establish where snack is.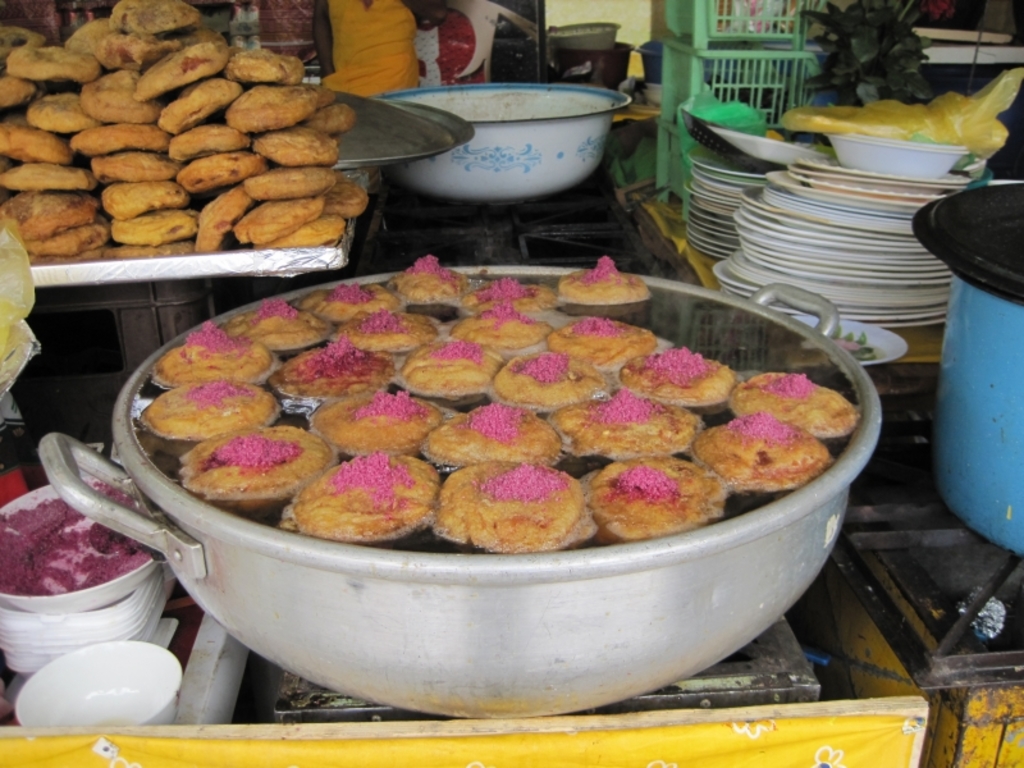
Established at [x1=316, y1=388, x2=448, y2=447].
